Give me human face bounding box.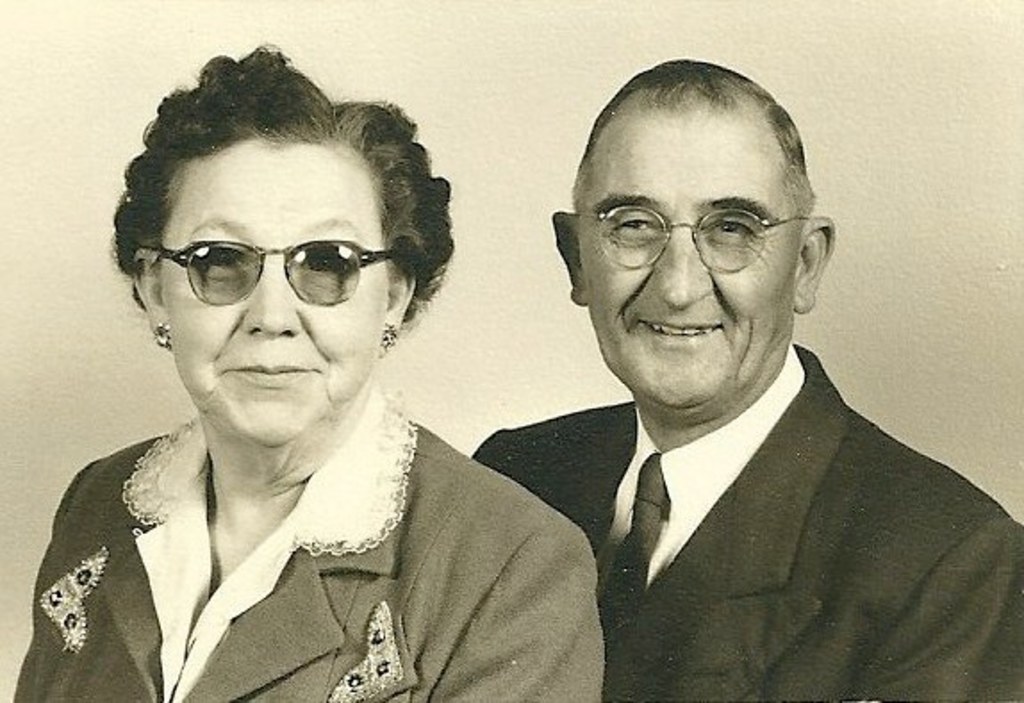
580/93/792/396.
